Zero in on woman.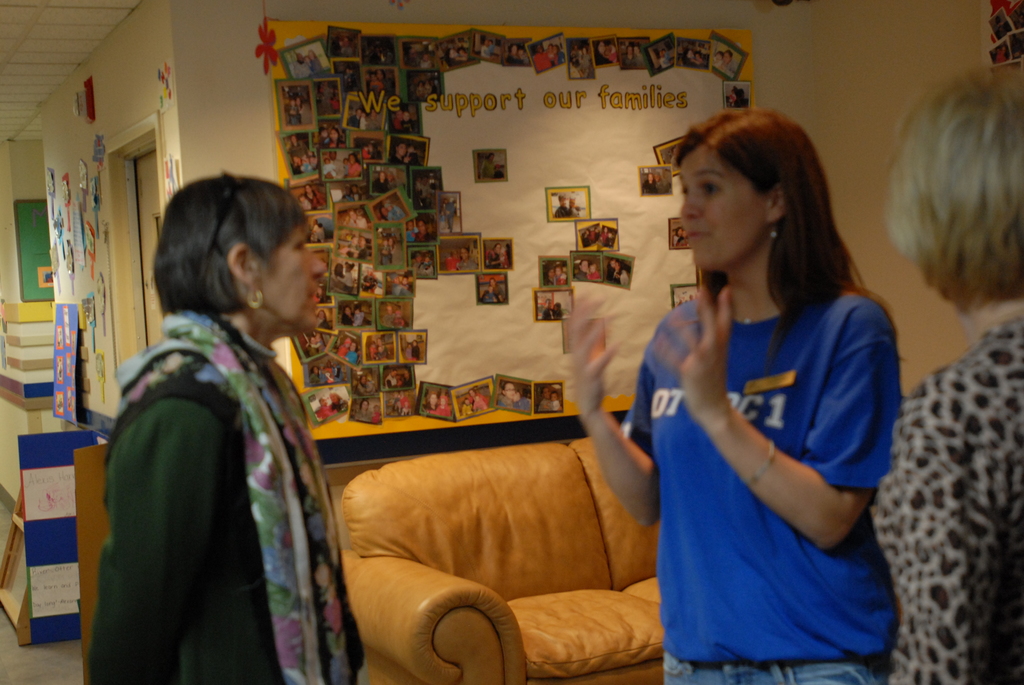
Zeroed in: rect(877, 67, 1023, 684).
